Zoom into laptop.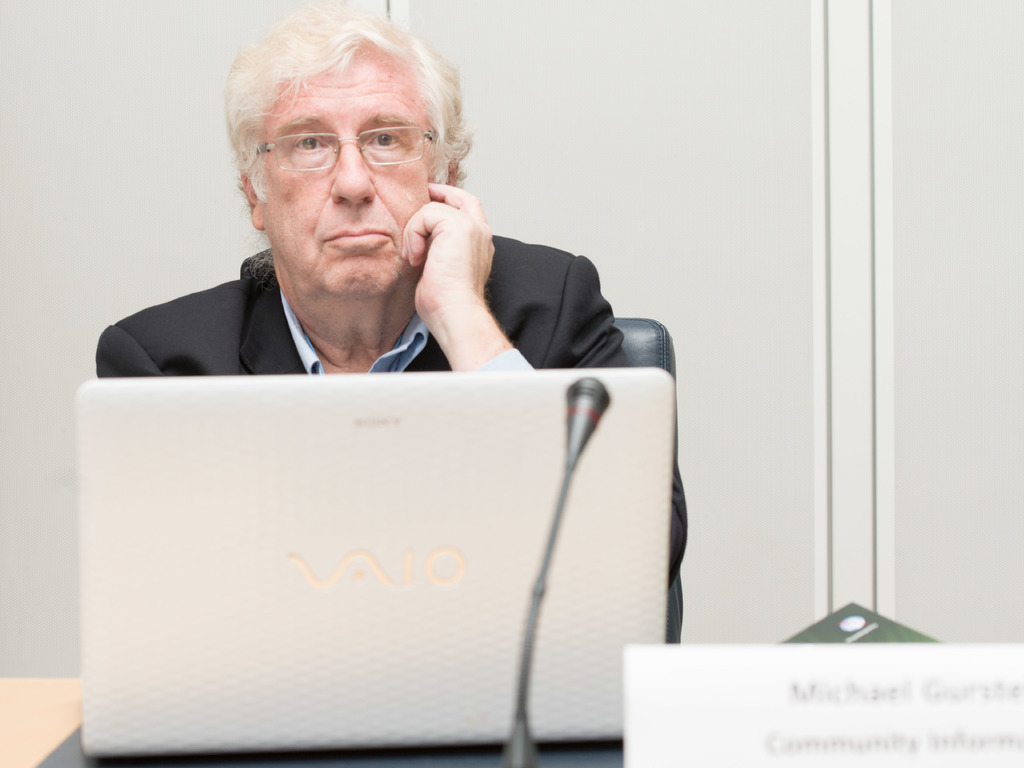
Zoom target: select_region(55, 228, 687, 767).
